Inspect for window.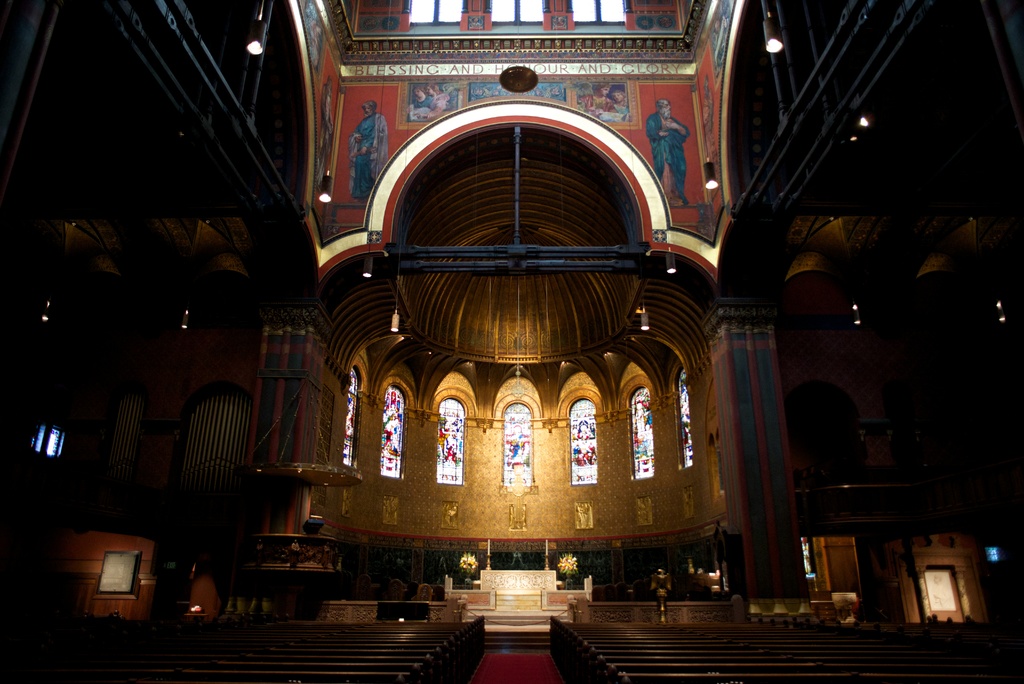
Inspection: left=569, top=400, right=598, bottom=491.
